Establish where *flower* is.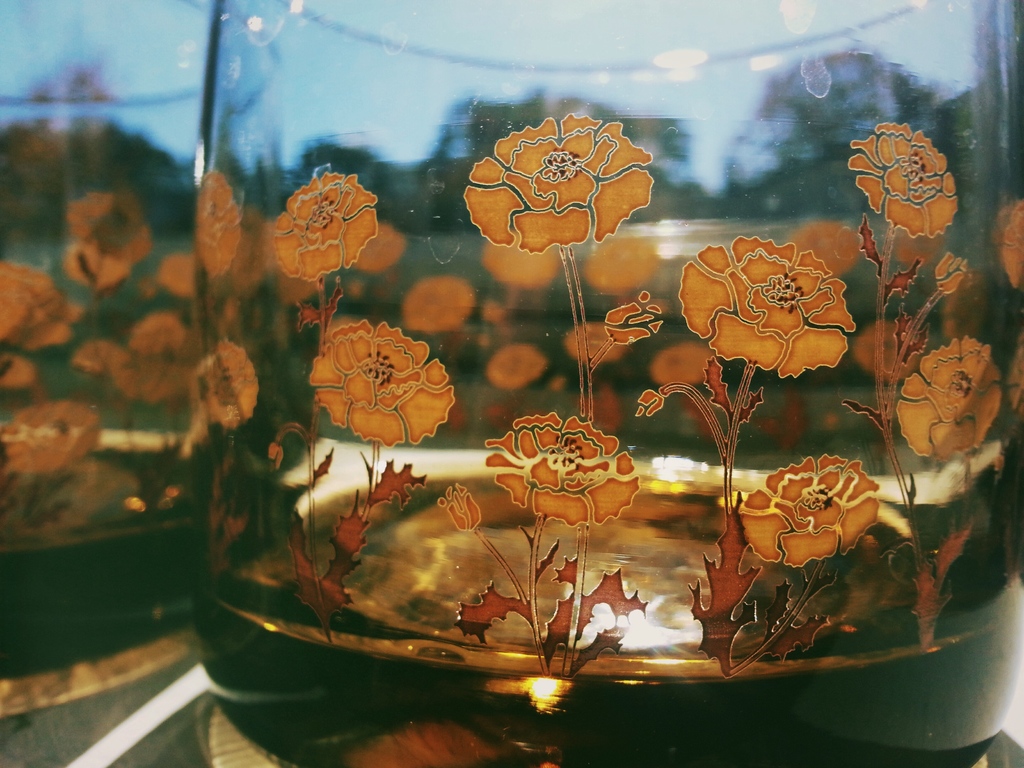
Established at <box>271,168,380,286</box>.
